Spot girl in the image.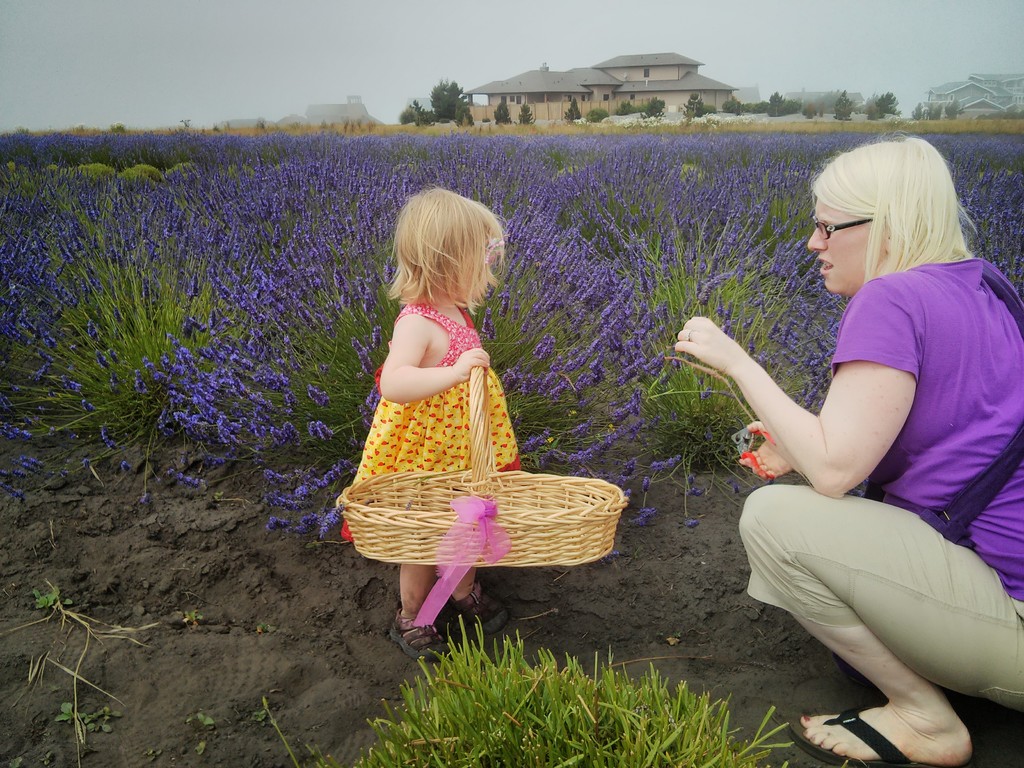
girl found at crop(678, 132, 1023, 766).
